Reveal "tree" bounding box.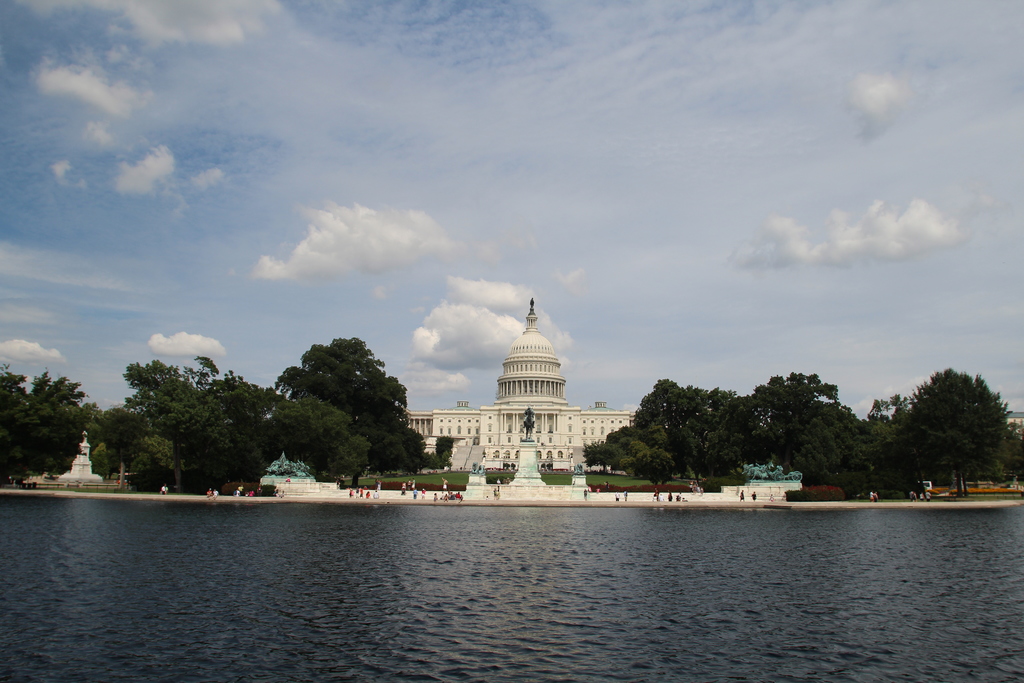
Revealed: (792,420,840,480).
